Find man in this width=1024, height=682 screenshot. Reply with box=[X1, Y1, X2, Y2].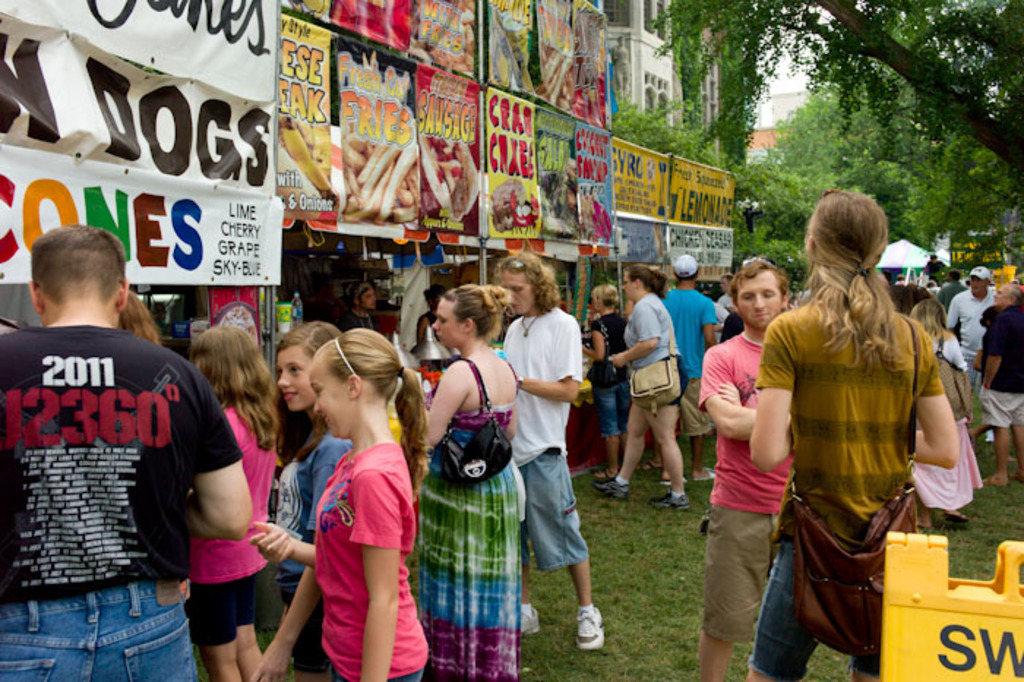
box=[717, 277, 736, 309].
